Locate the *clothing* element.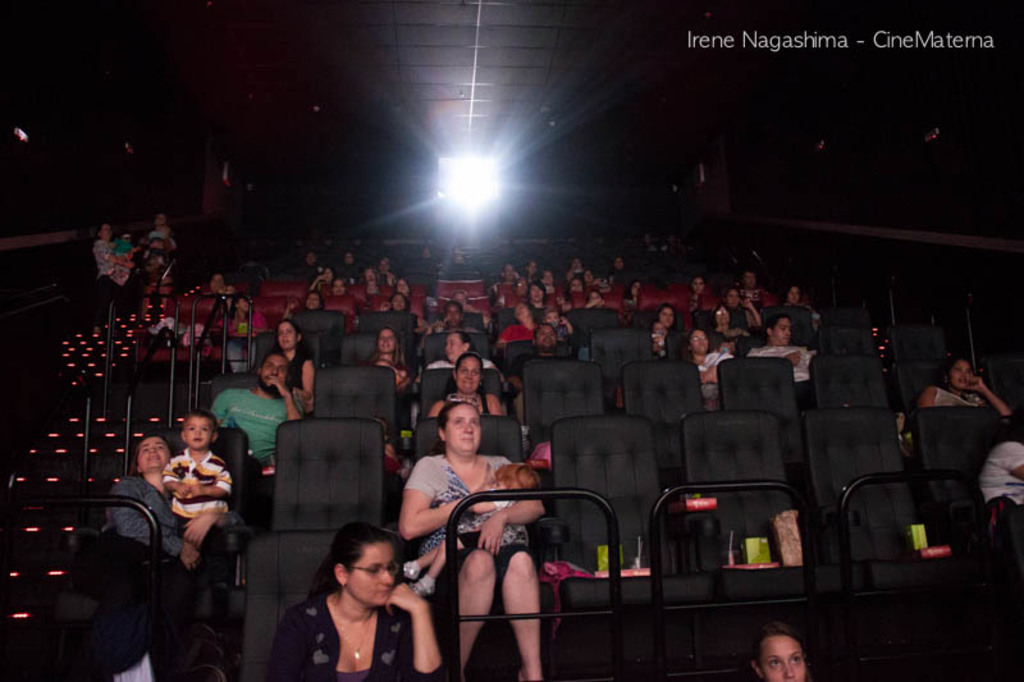
Element bbox: crop(451, 394, 492, 416).
